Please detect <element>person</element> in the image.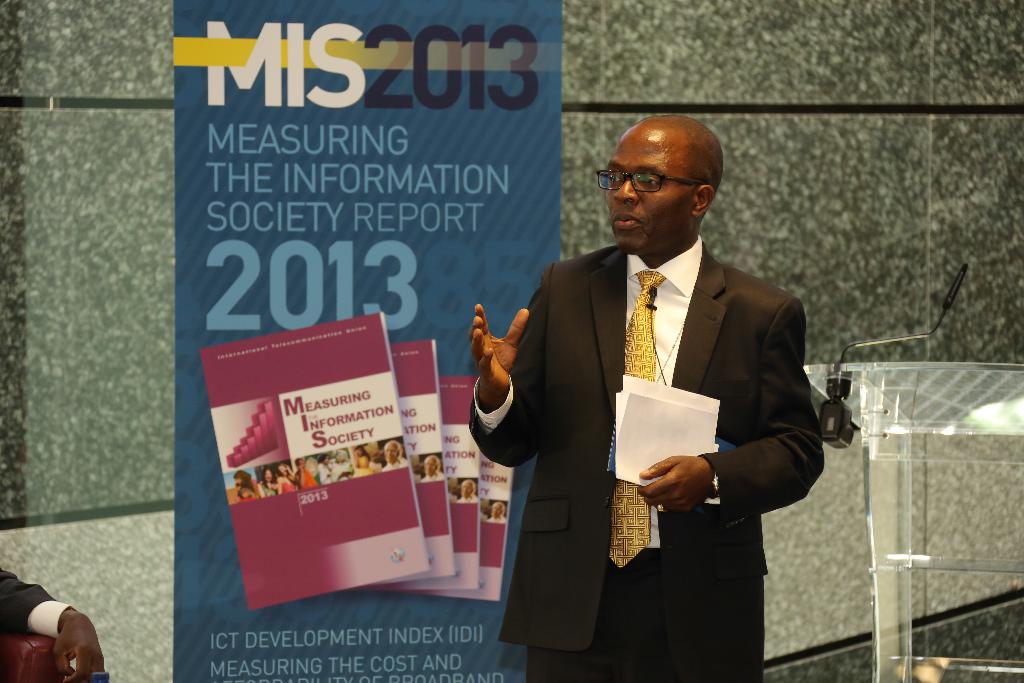
detection(227, 472, 259, 508).
